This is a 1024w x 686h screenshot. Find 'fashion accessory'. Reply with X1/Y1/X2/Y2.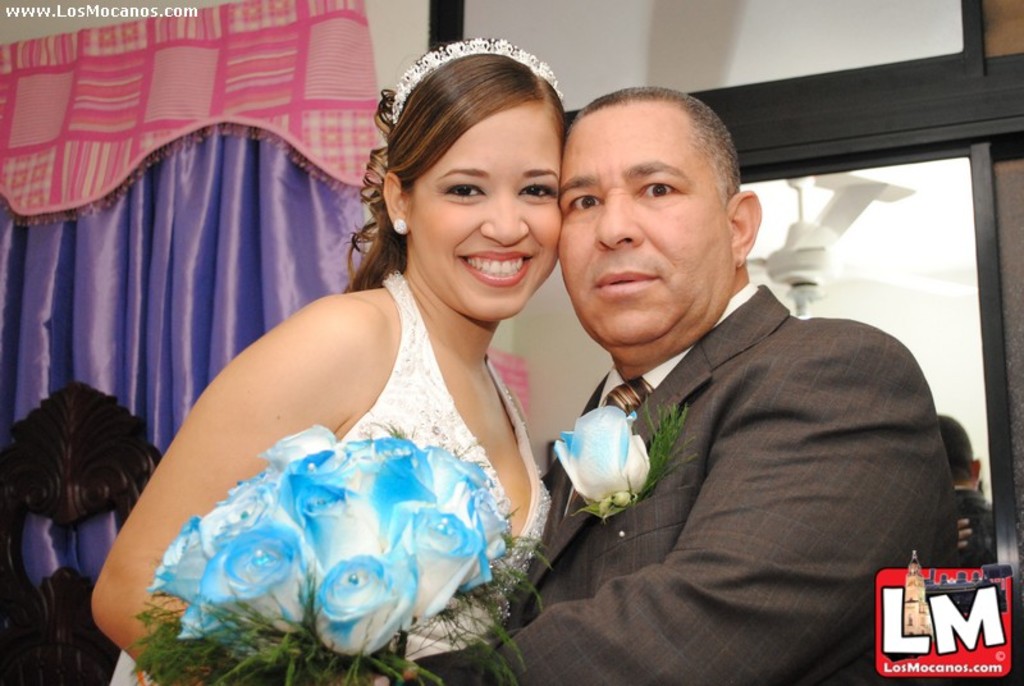
605/378/654/416.
